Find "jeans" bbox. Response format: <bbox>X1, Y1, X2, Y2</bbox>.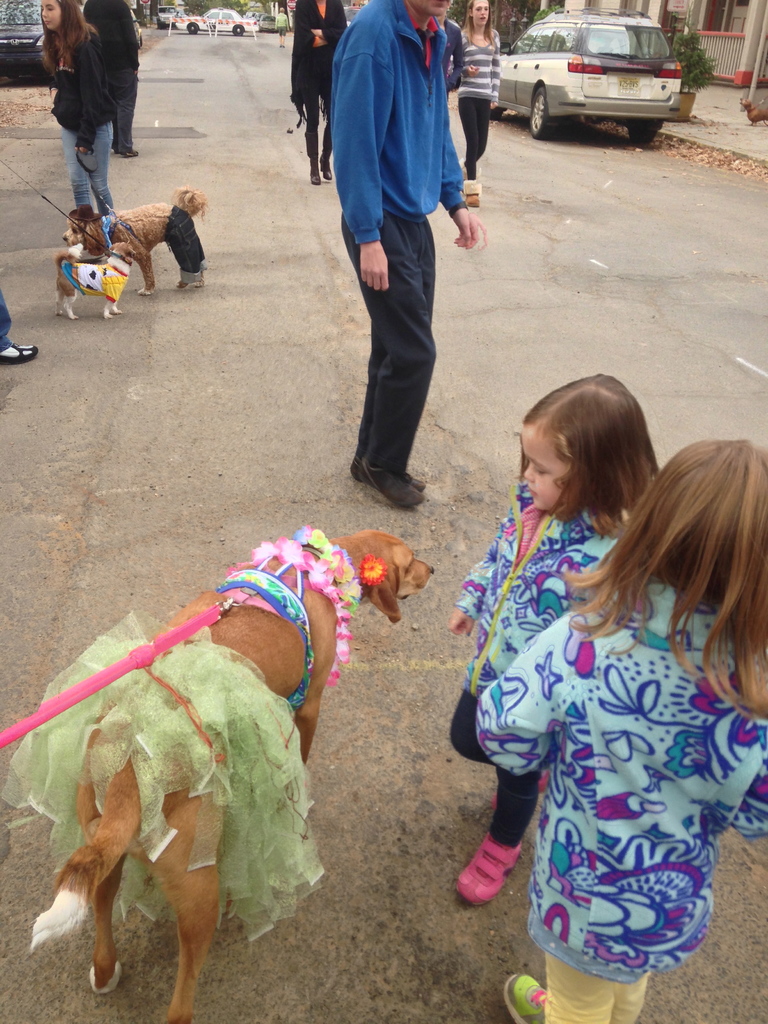
<bbox>103, 72, 140, 157</bbox>.
